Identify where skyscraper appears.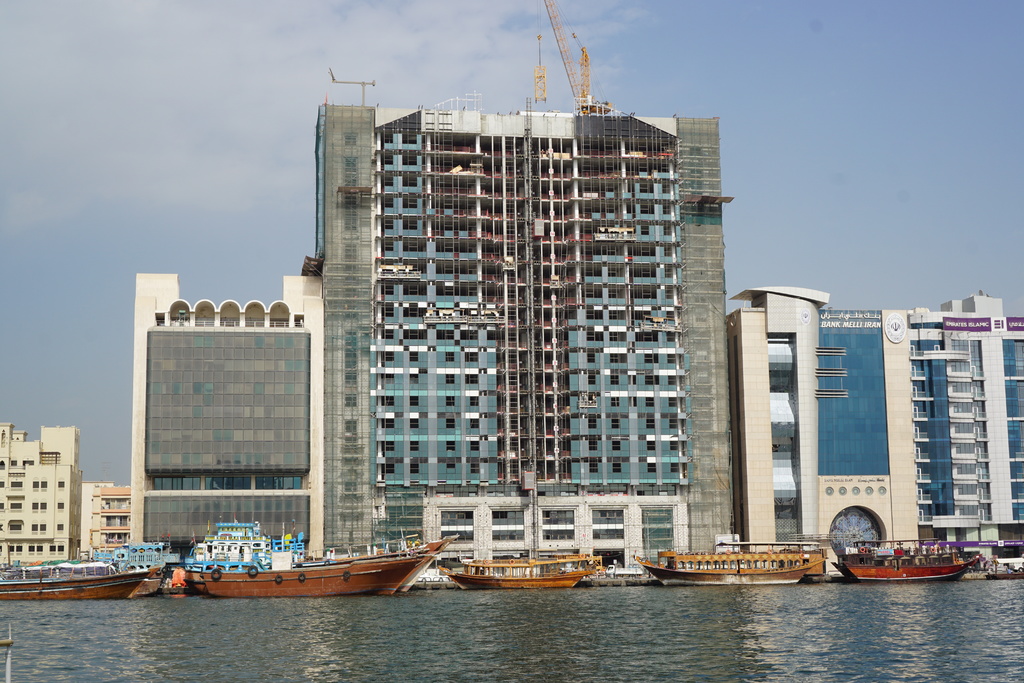
Appears at (271, 118, 742, 548).
